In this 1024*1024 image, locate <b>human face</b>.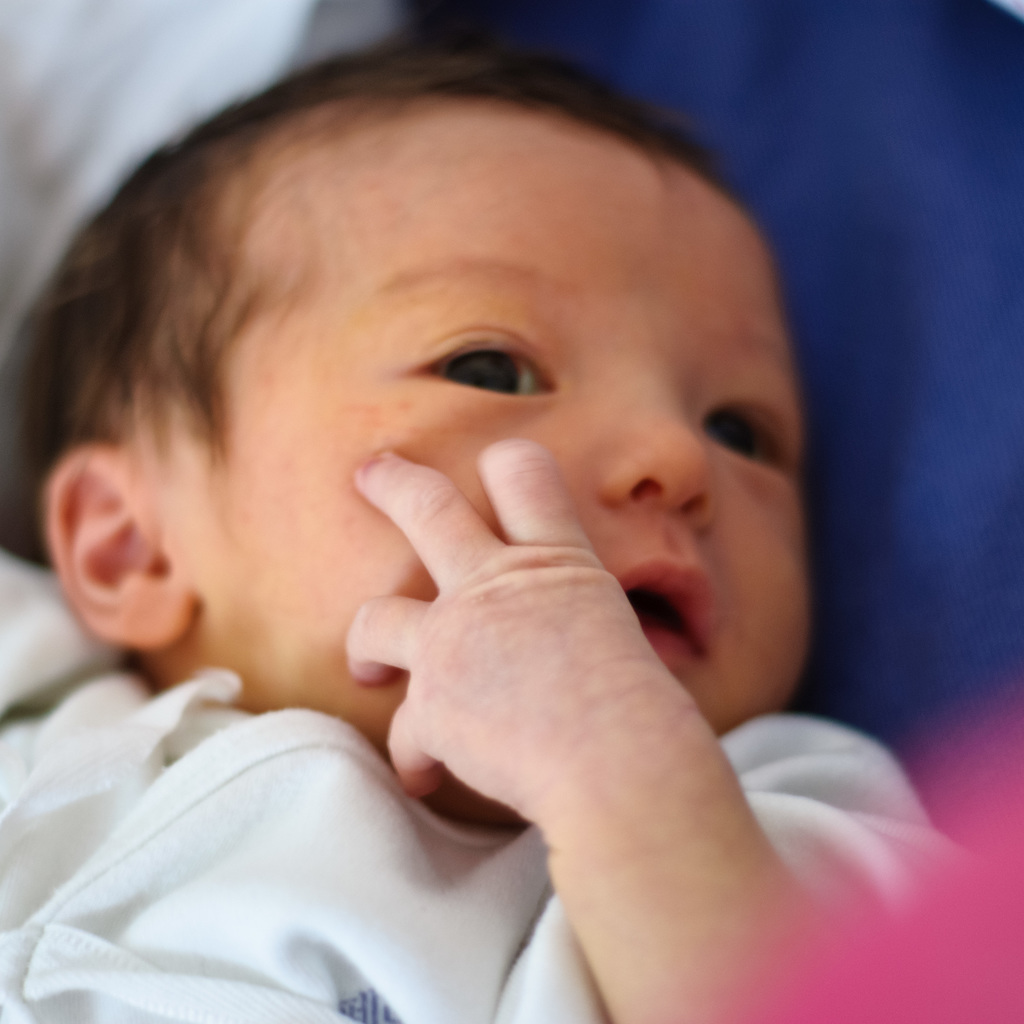
Bounding box: (152,95,813,816).
